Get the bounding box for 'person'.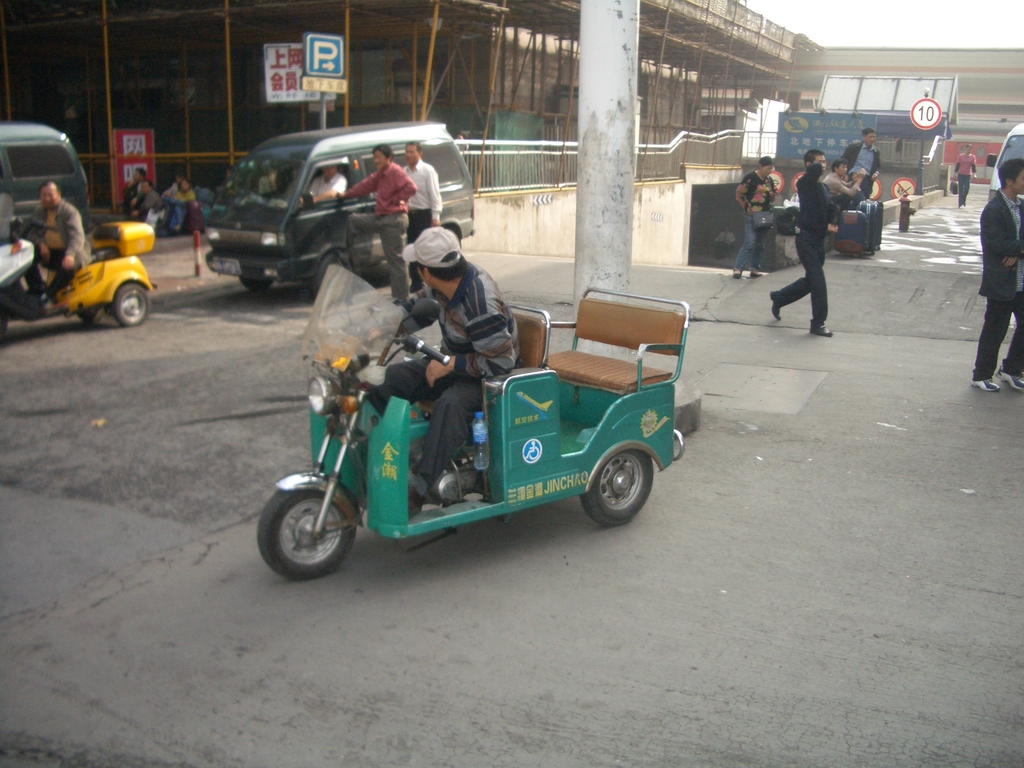
(left=733, top=156, right=776, bottom=275).
